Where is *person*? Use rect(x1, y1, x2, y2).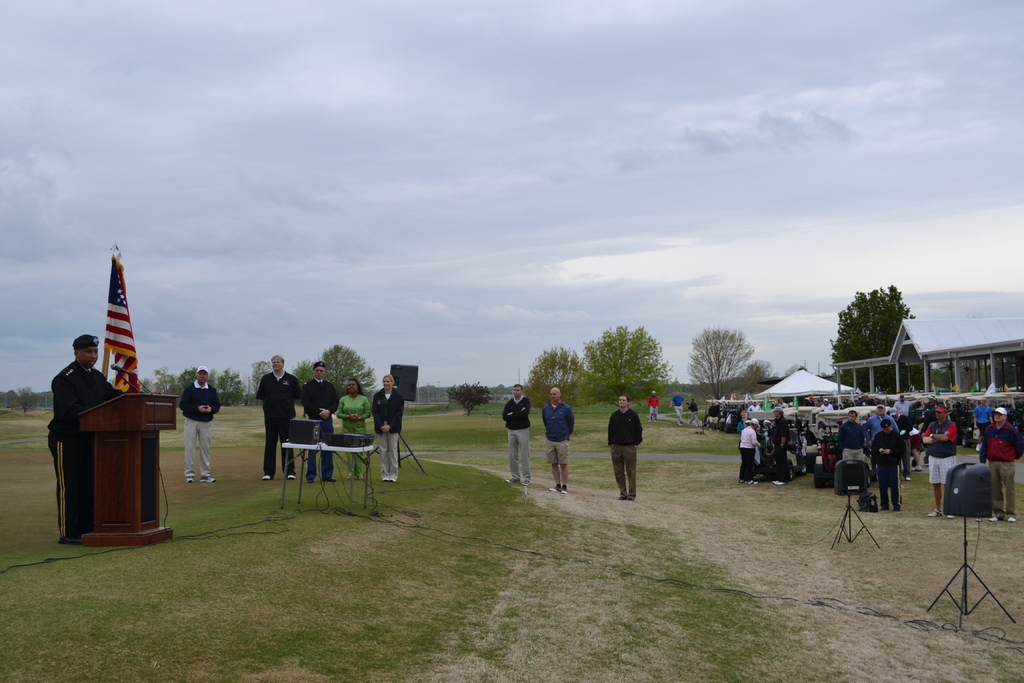
rect(979, 408, 1023, 522).
